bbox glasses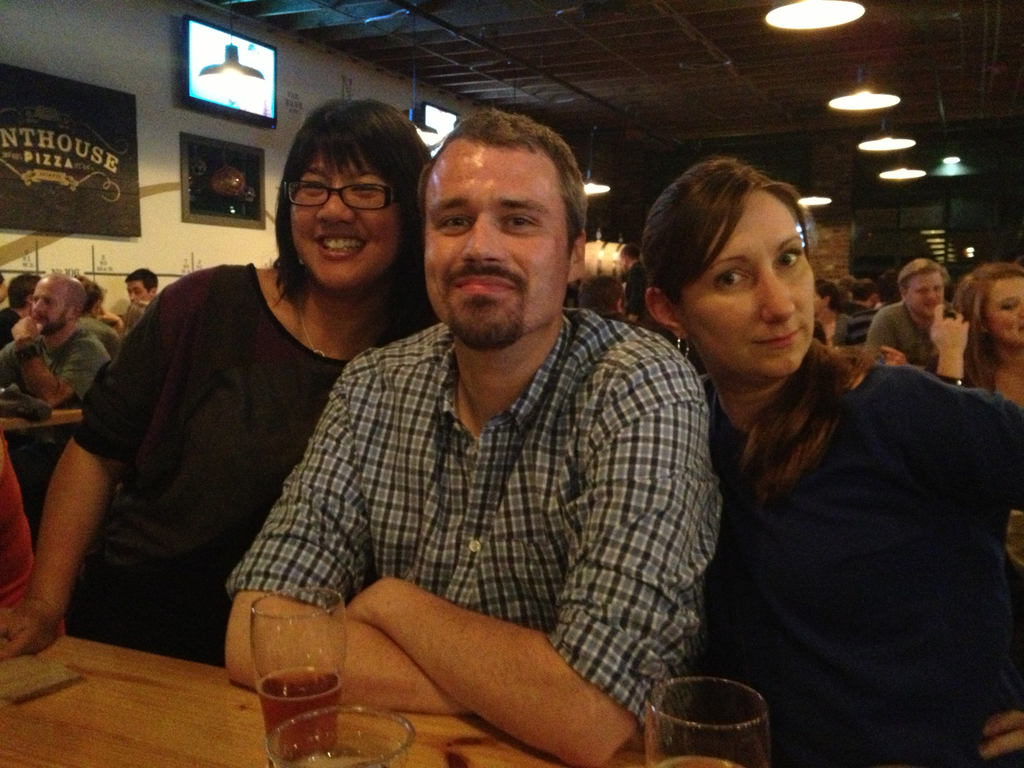
bbox(285, 182, 397, 209)
